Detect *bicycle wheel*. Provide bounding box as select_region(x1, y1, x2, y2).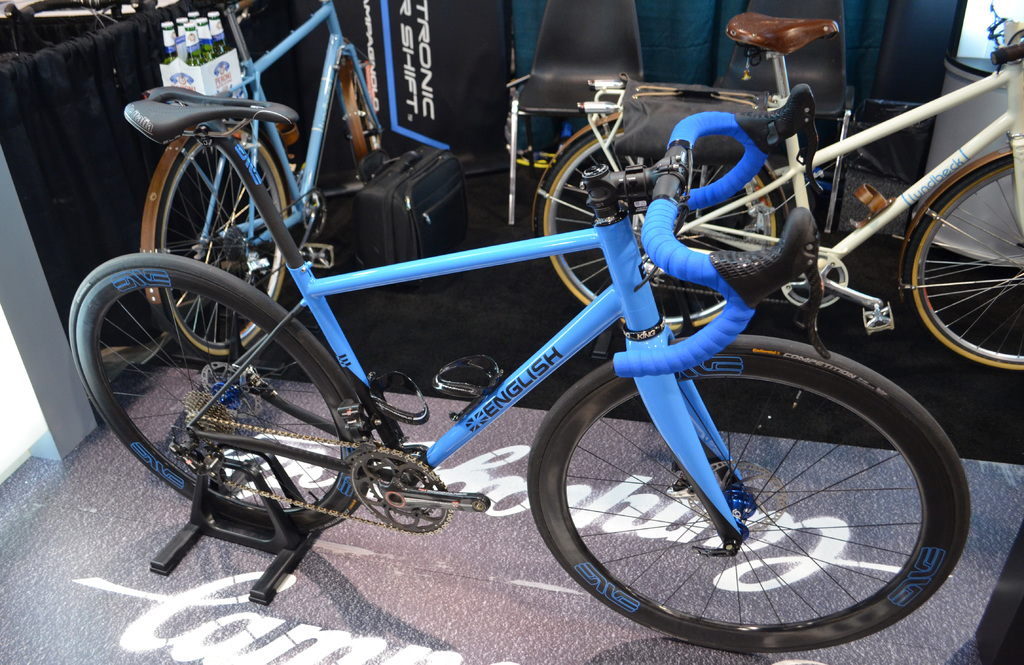
select_region(532, 122, 785, 339).
